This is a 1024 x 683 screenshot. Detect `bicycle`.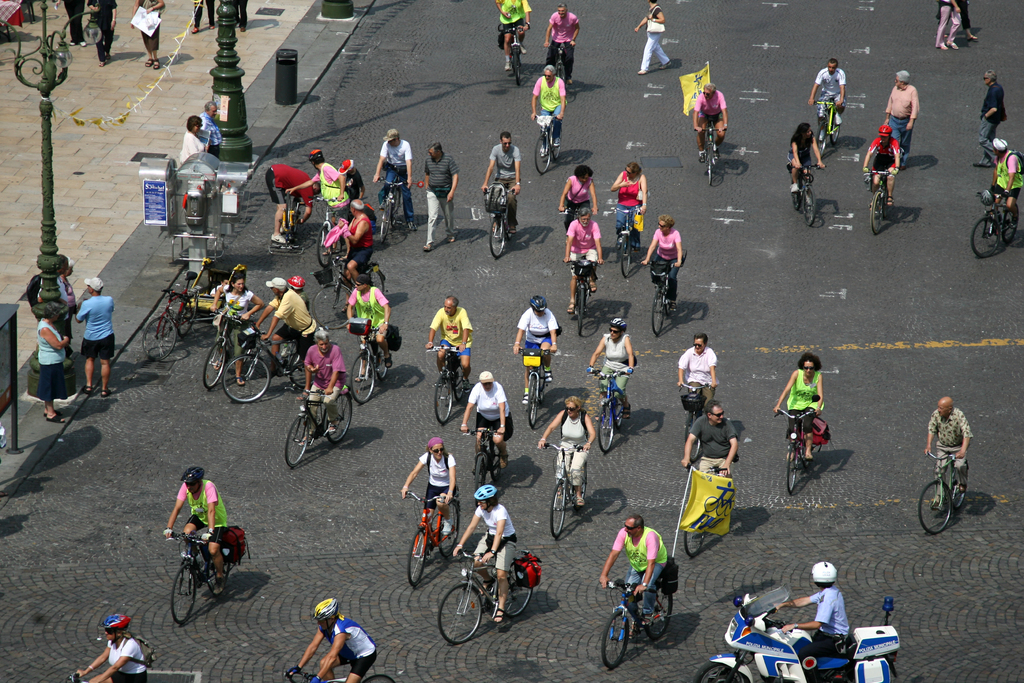
BBox(533, 113, 564, 175).
